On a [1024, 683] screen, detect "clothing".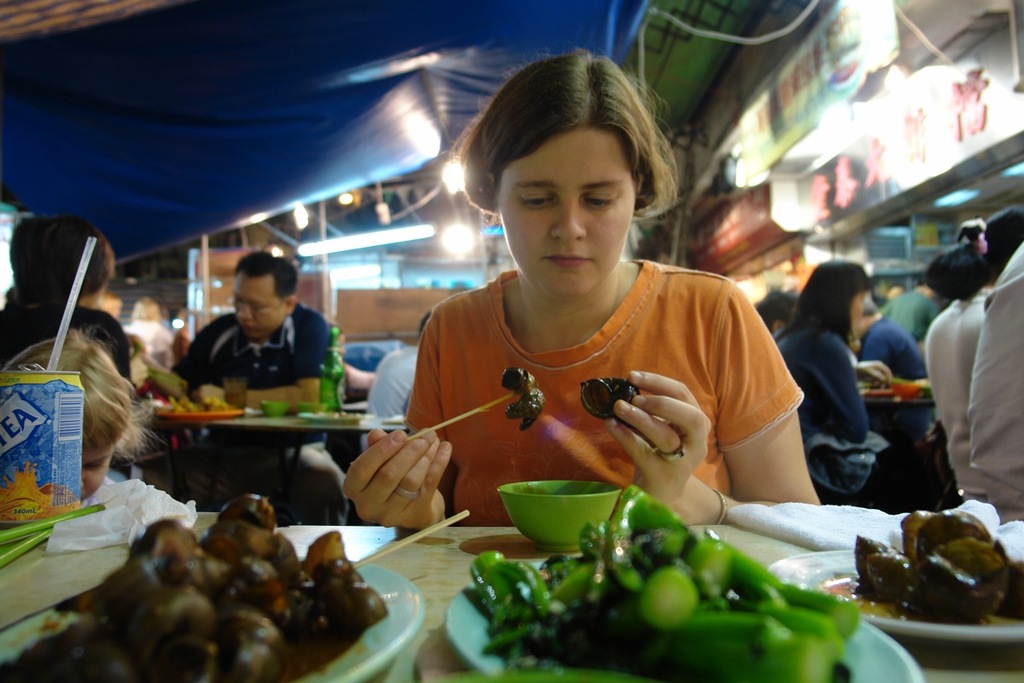
881 283 936 342.
